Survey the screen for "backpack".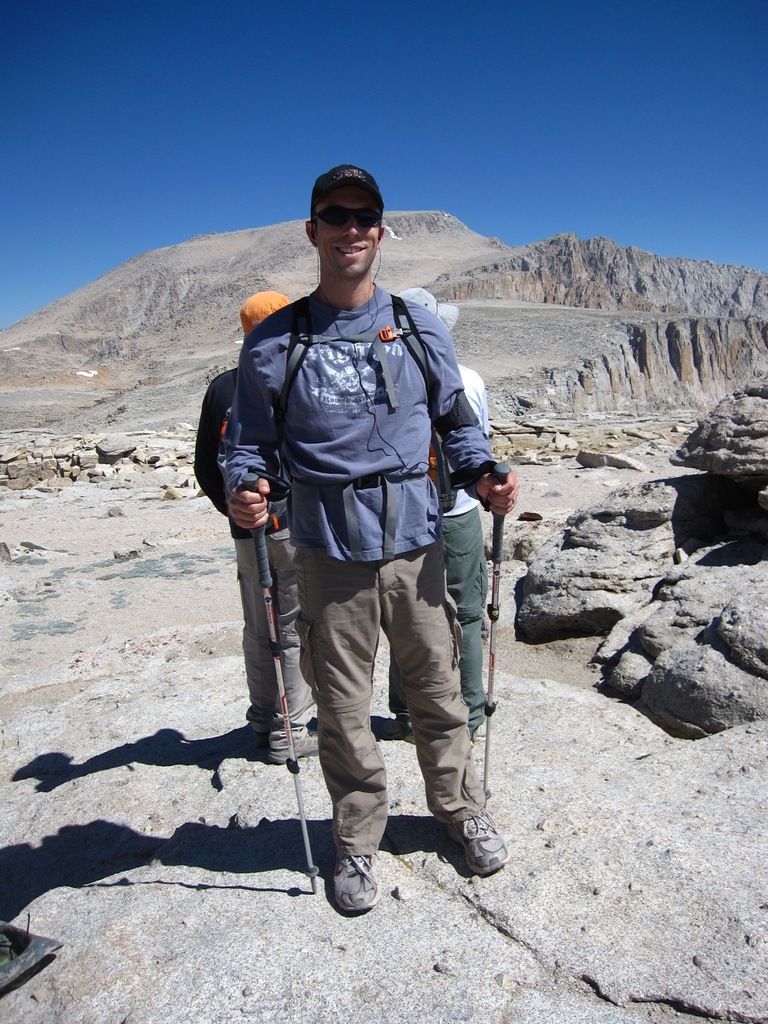
Survey found: rect(236, 259, 474, 566).
